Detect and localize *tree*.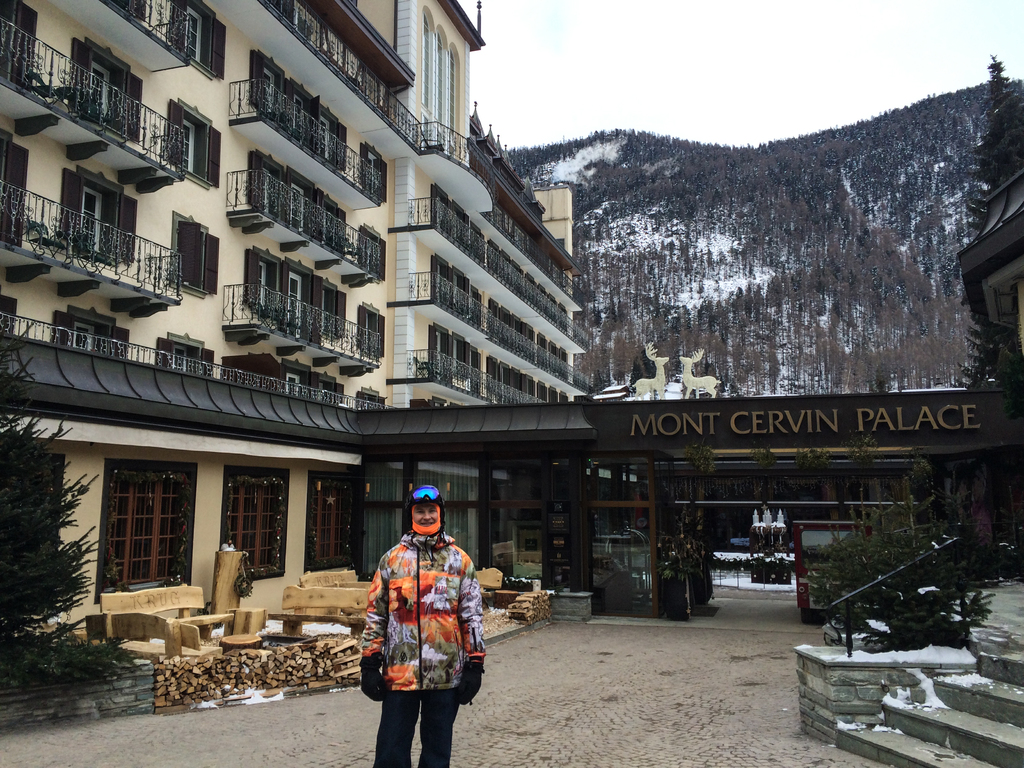
Localized at detection(0, 317, 108, 665).
